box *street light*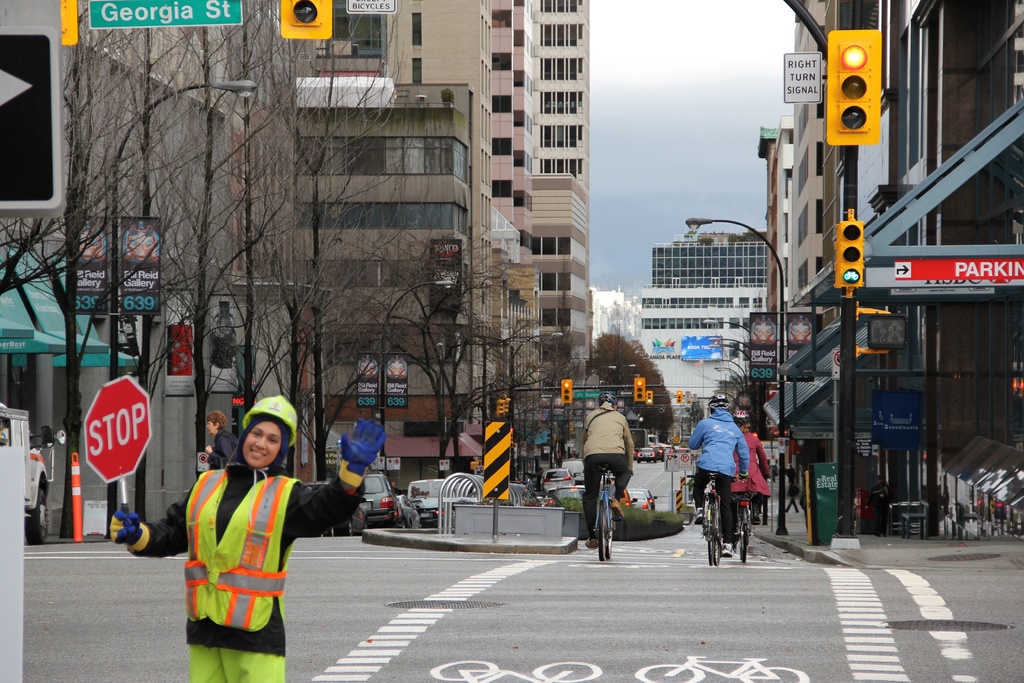
left=705, top=311, right=777, bottom=439
